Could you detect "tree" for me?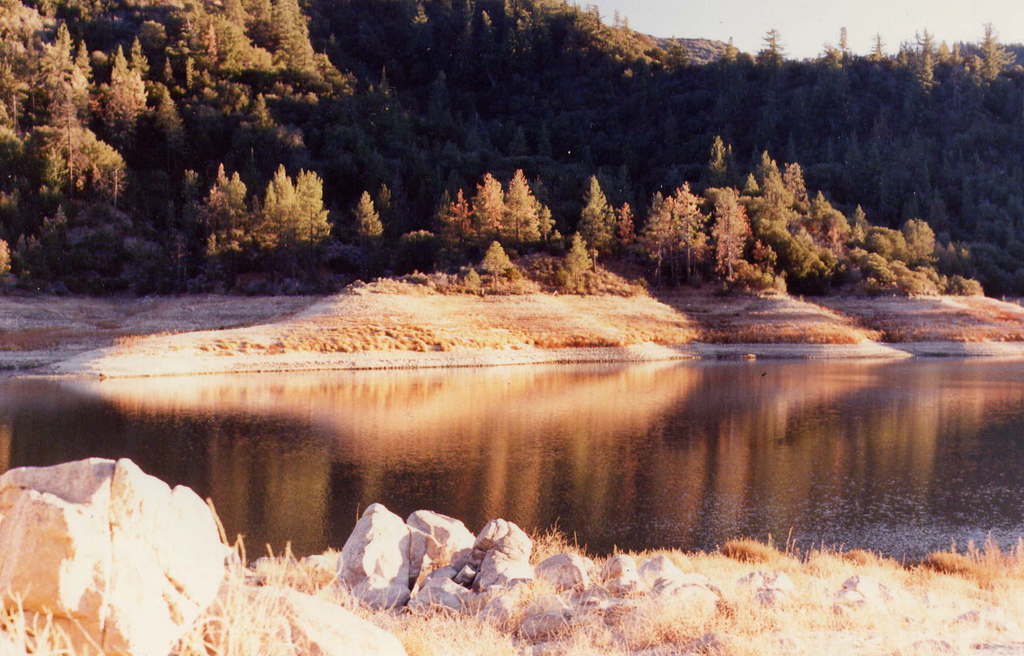
Detection result: x1=485, y1=160, x2=548, y2=247.
